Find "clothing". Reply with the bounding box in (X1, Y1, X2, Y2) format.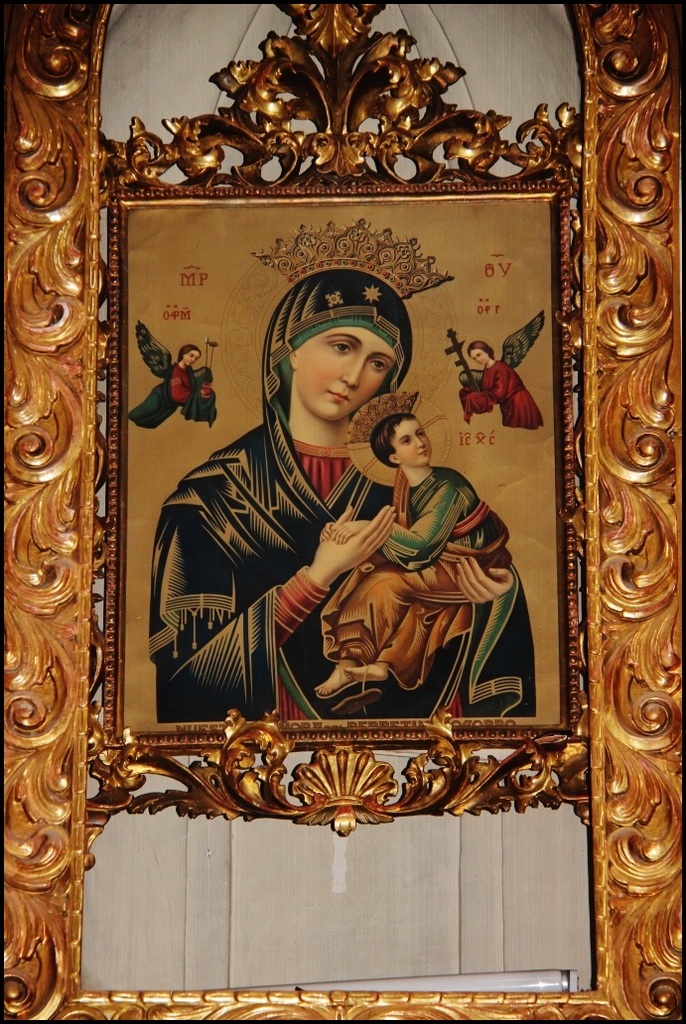
(459, 358, 545, 431).
